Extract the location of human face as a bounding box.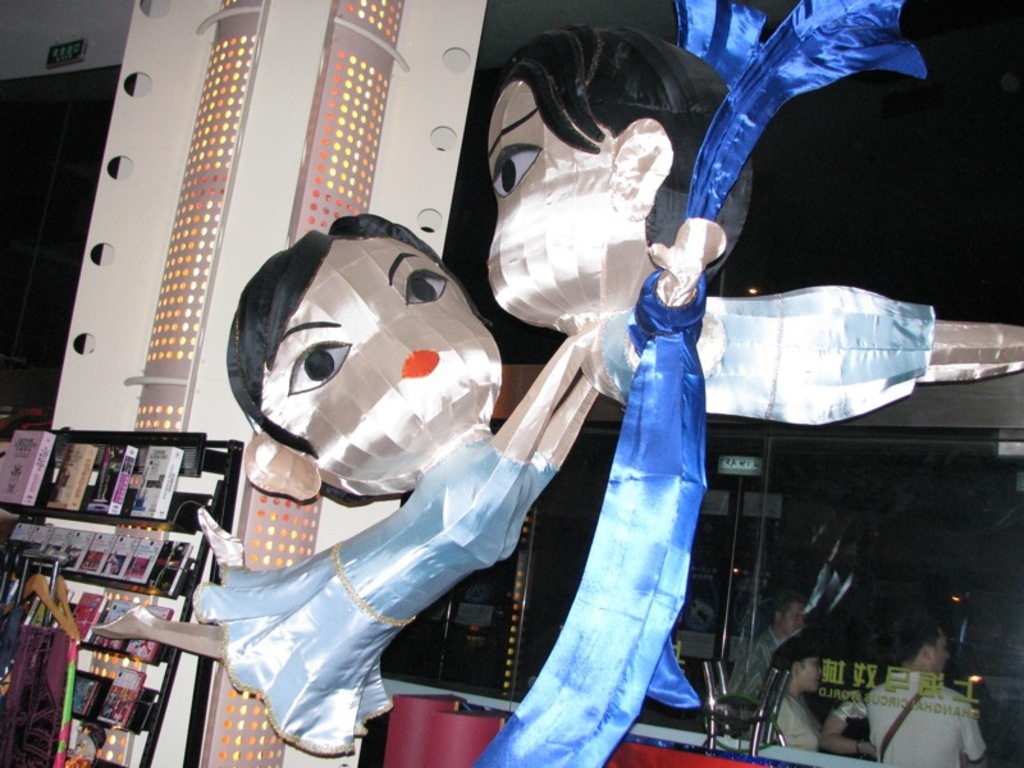
box=[795, 648, 815, 687].
